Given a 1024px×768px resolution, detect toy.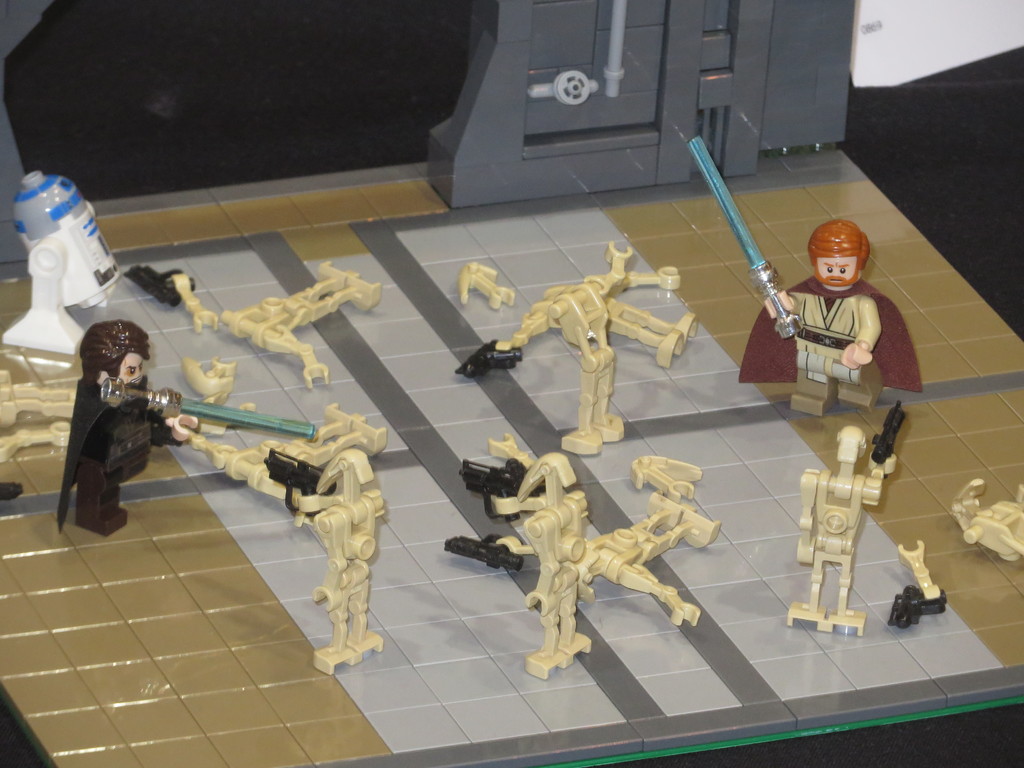
Rect(887, 538, 947, 628).
